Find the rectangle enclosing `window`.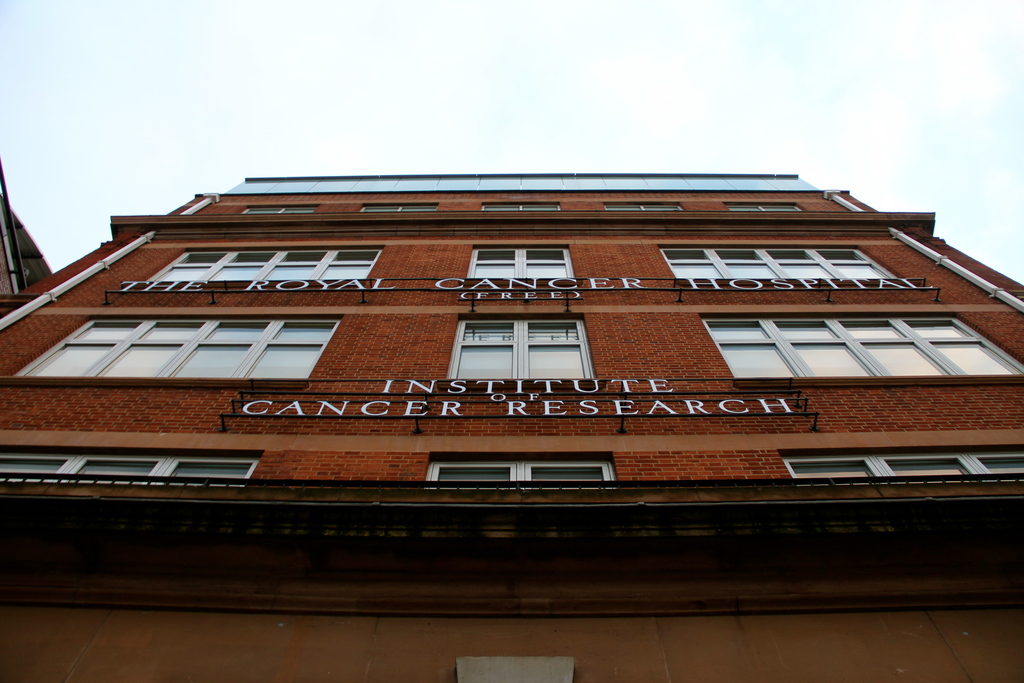
(x1=778, y1=445, x2=1023, y2=477).
